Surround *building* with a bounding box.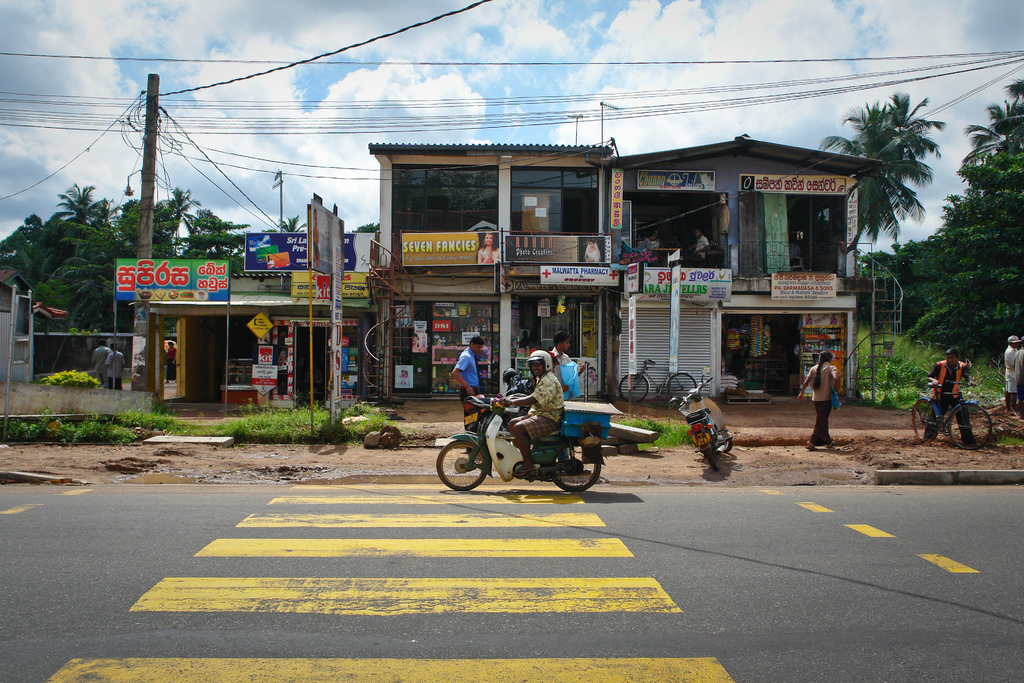
<region>371, 140, 609, 407</region>.
